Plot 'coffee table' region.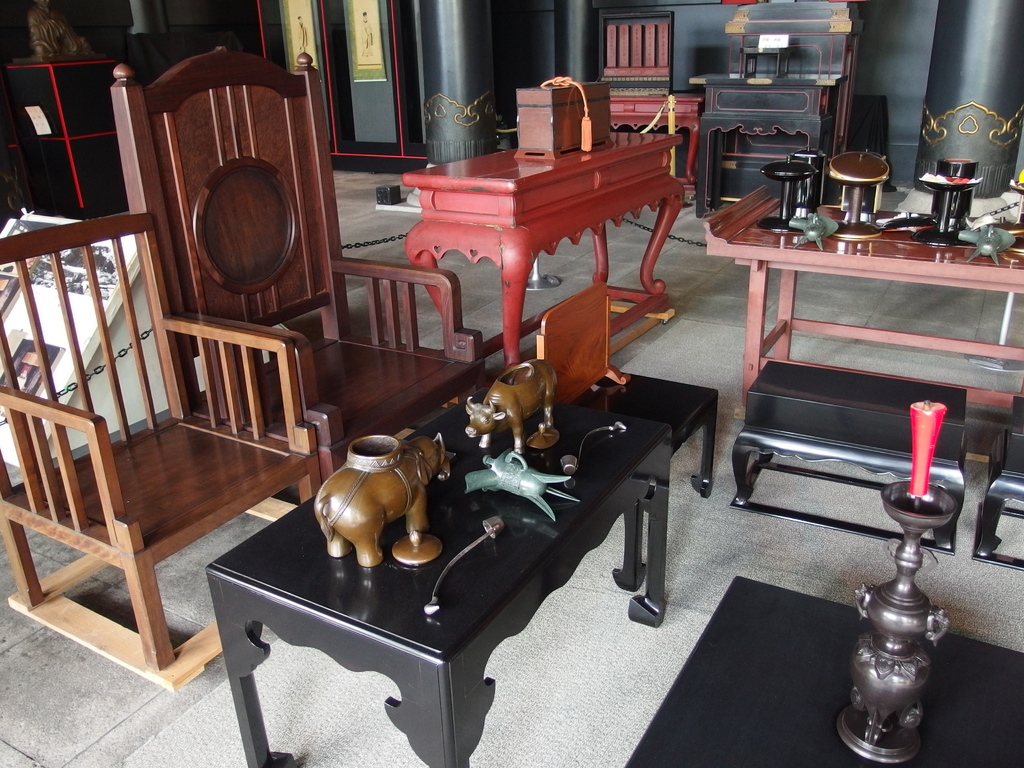
Plotted at bbox=[203, 395, 709, 751].
